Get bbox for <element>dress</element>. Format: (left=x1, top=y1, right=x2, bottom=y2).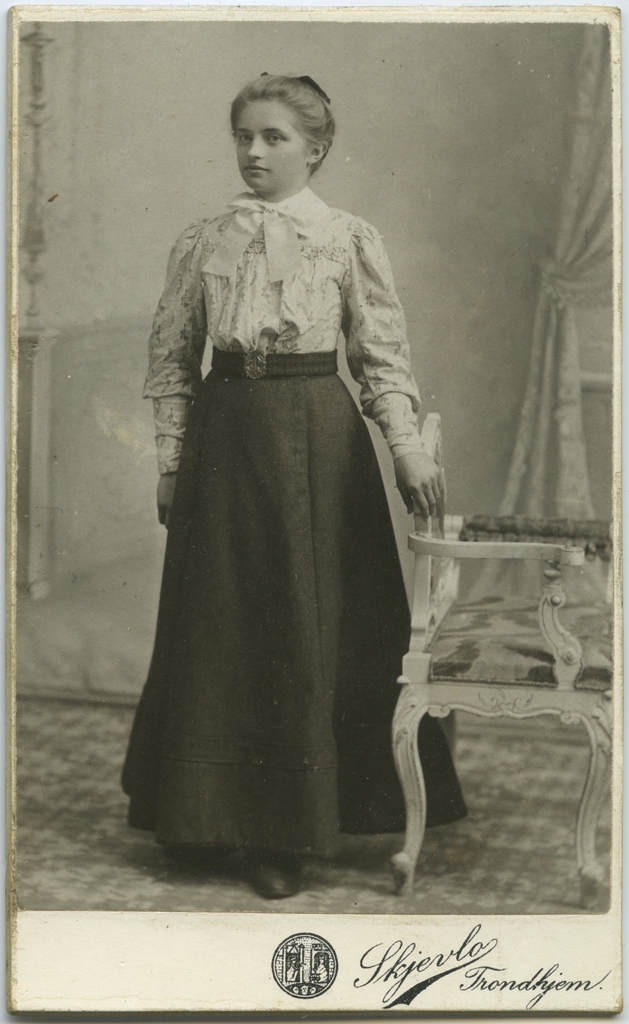
(left=125, top=204, right=438, bottom=854).
